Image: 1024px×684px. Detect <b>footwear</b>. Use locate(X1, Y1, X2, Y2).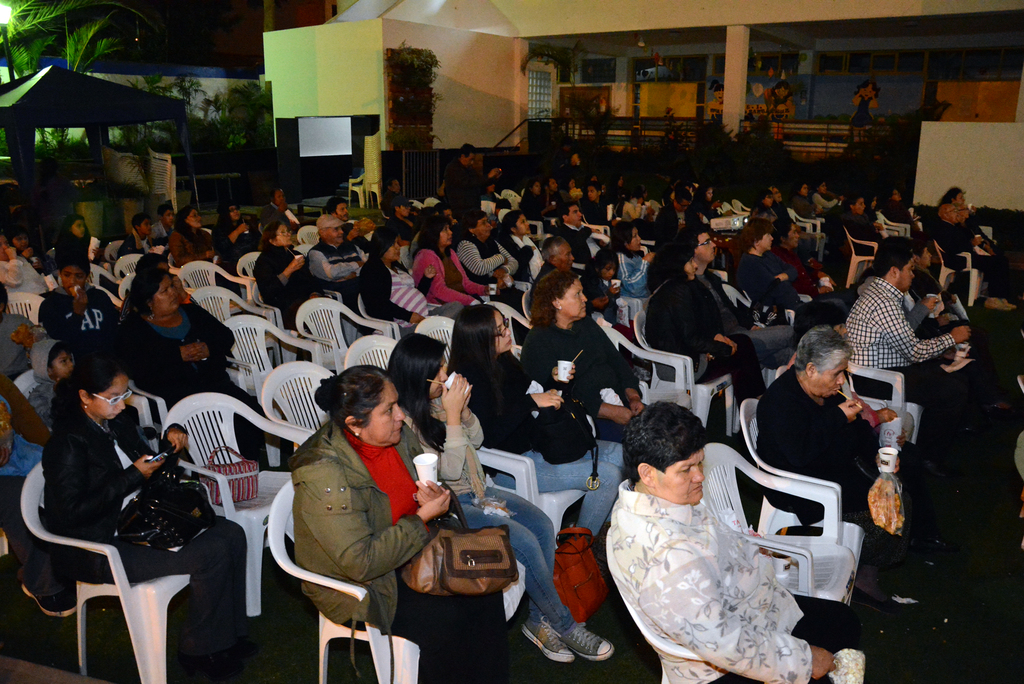
locate(556, 619, 612, 658).
